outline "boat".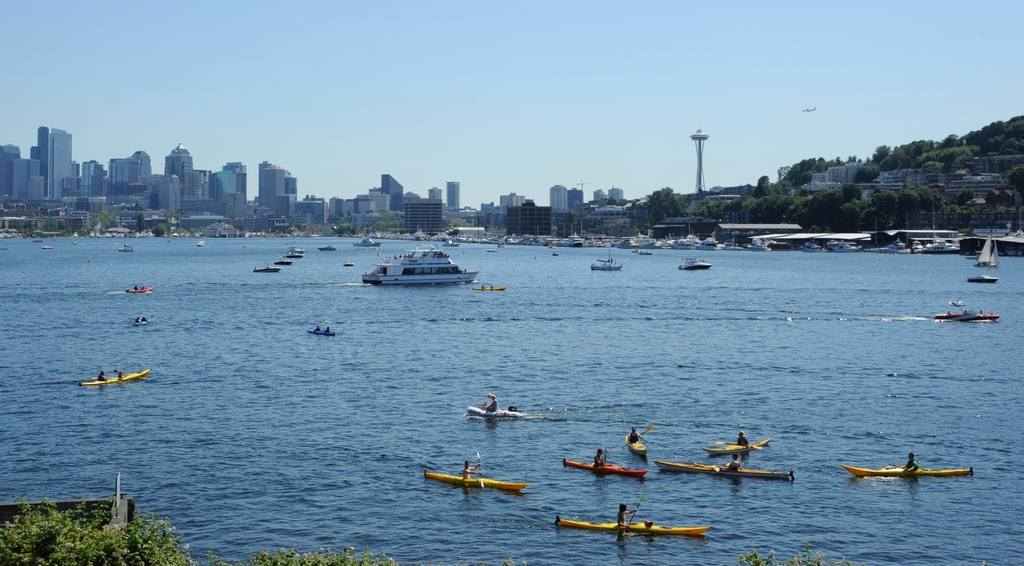
Outline: x1=308, y1=329, x2=334, y2=338.
